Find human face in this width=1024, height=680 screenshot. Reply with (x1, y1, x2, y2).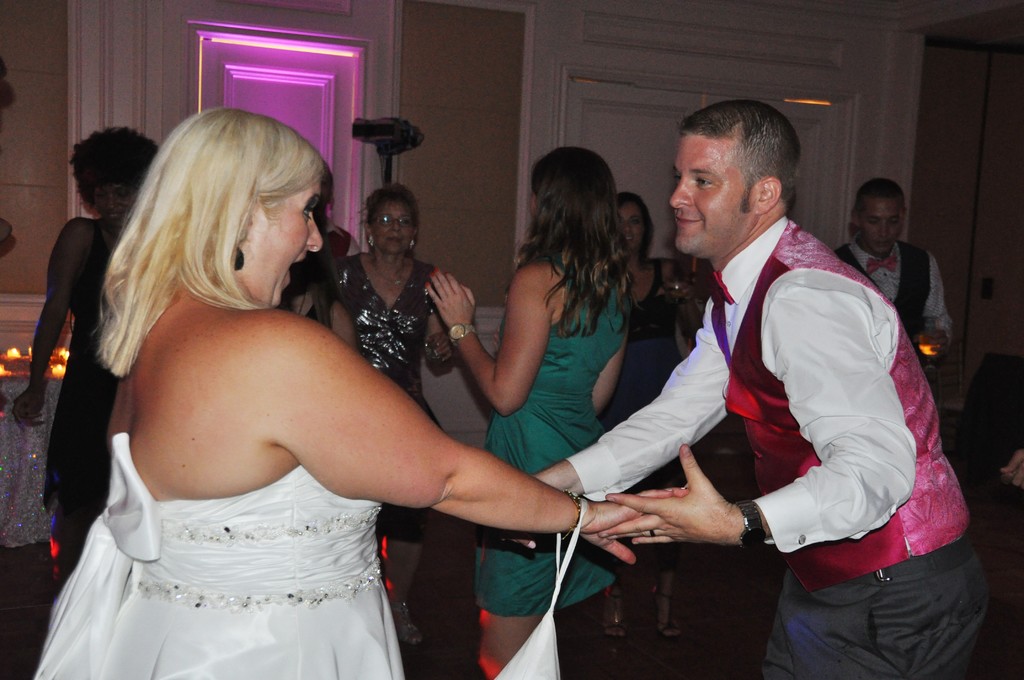
(620, 208, 645, 250).
